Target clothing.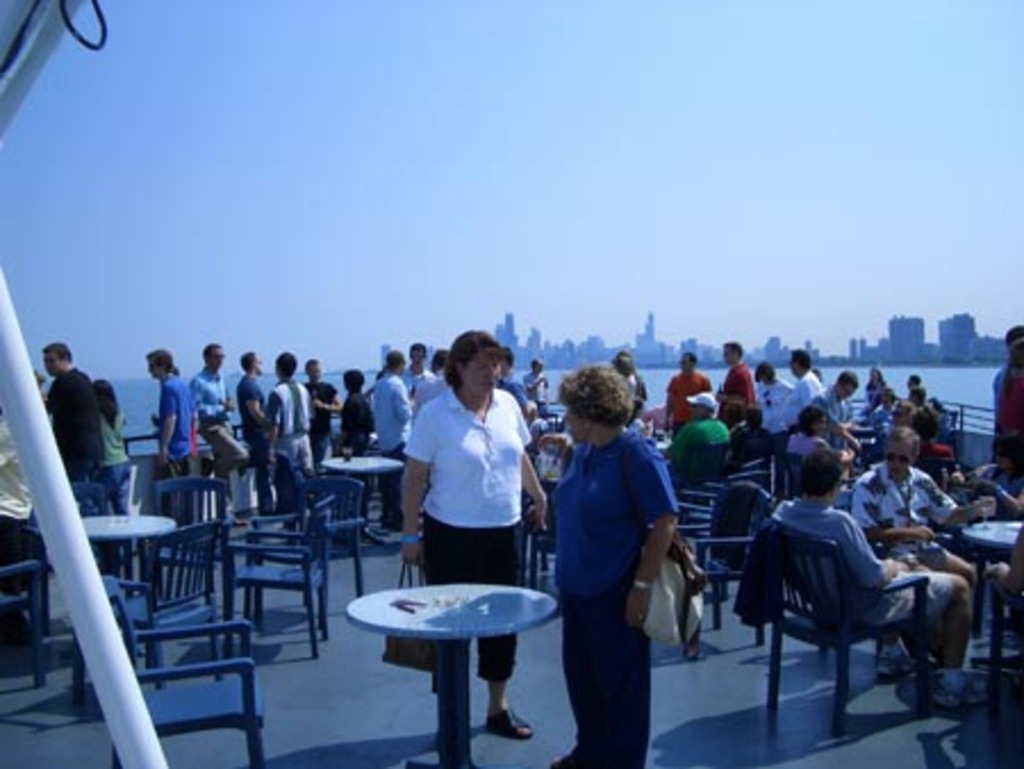
Target region: bbox=(664, 416, 730, 473).
